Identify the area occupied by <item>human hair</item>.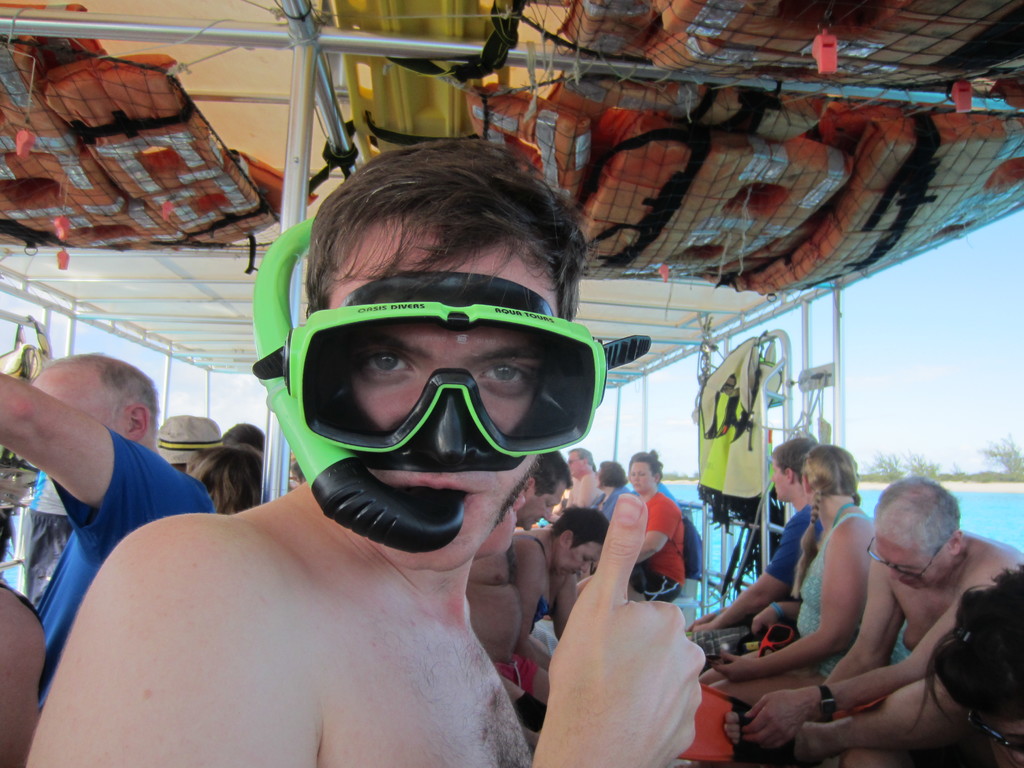
Area: (552,509,607,578).
